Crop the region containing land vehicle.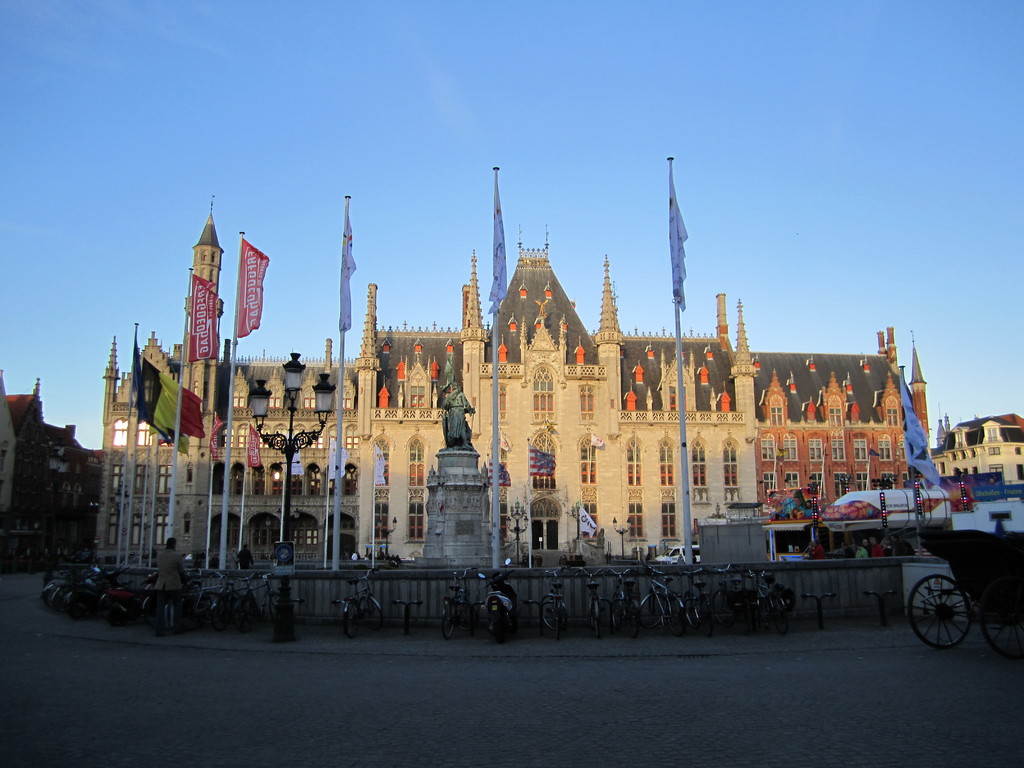
Crop region: x1=343 y1=566 x2=379 y2=637.
